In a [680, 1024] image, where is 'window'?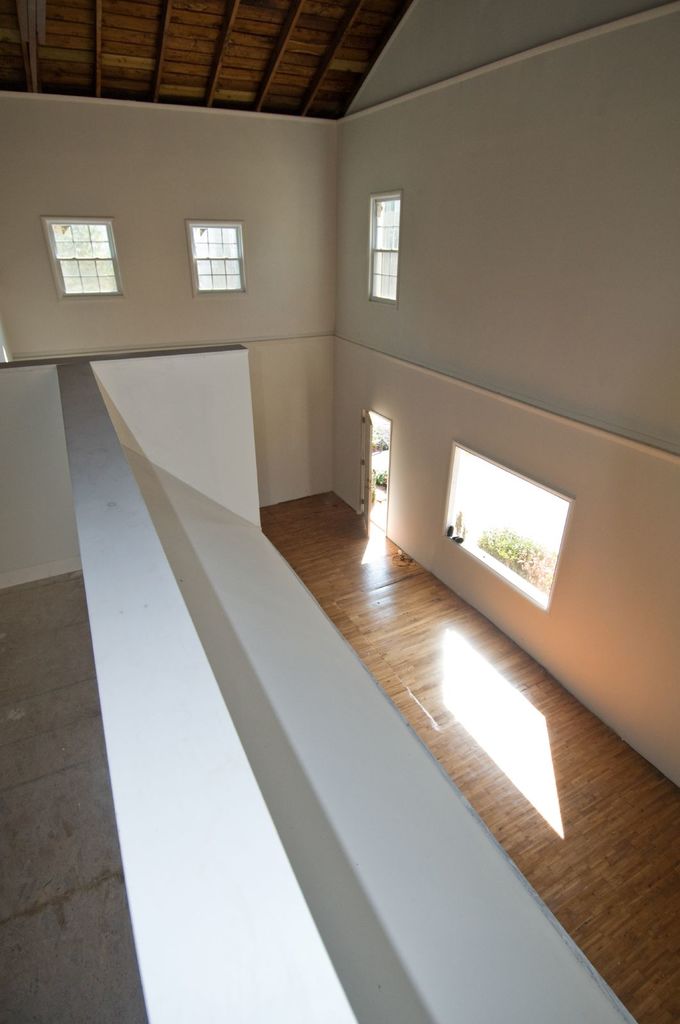
{"left": 42, "top": 218, "right": 122, "bottom": 296}.
